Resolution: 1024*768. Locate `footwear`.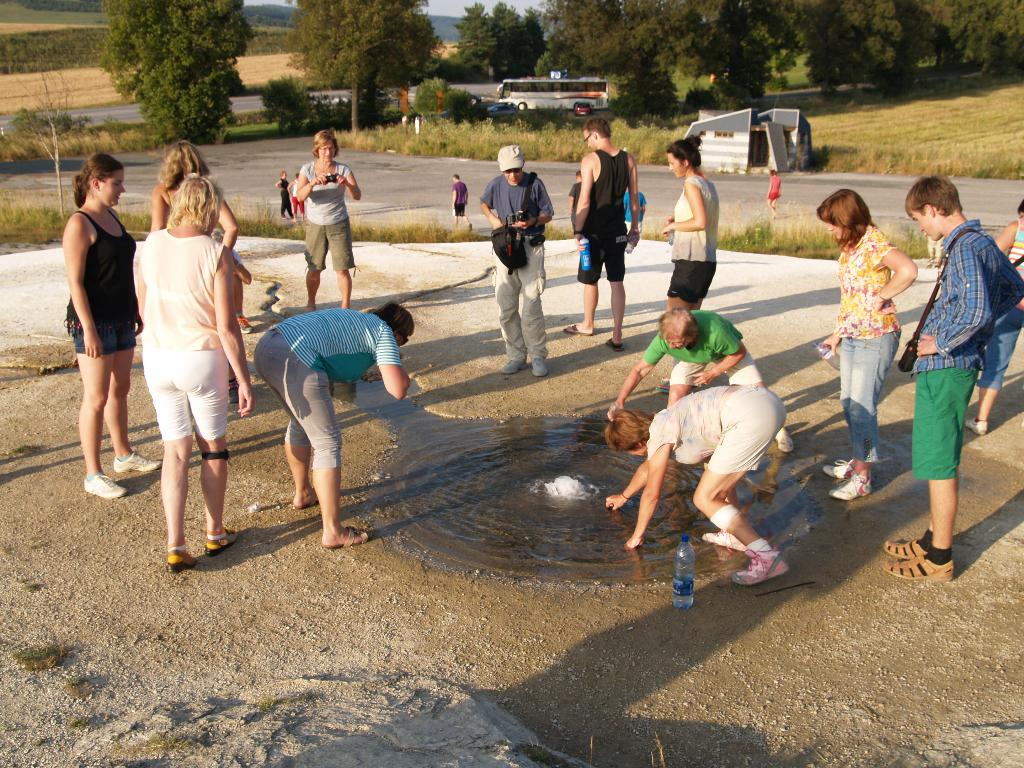
rect(730, 545, 794, 584).
